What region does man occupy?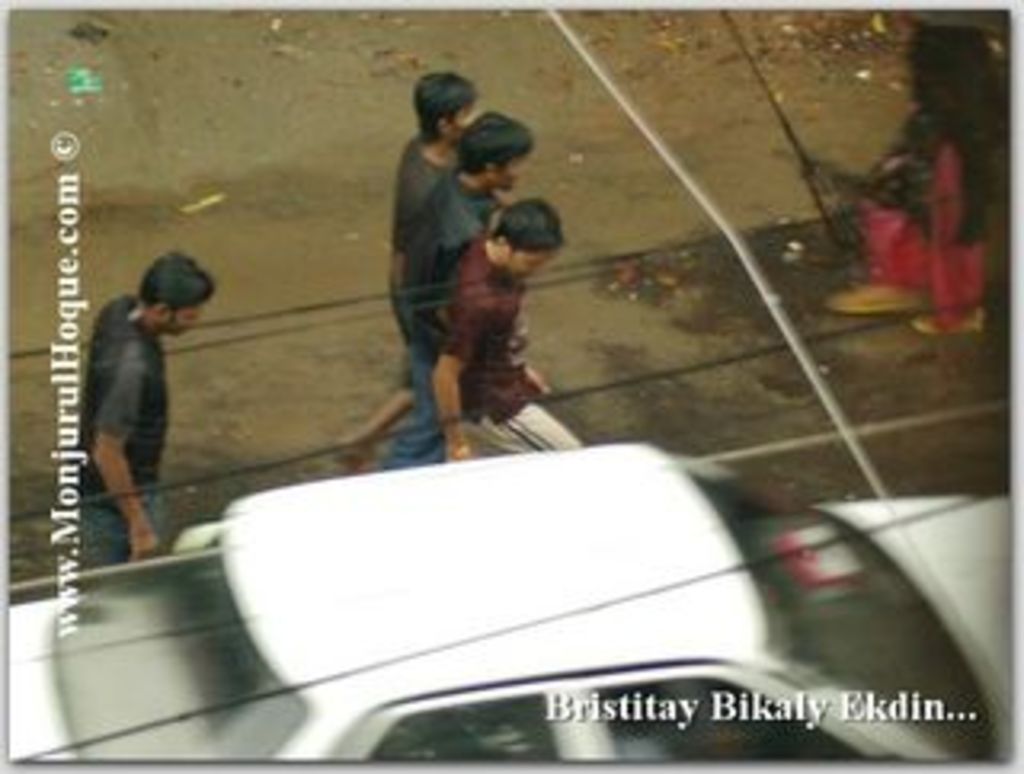
378/109/528/467.
